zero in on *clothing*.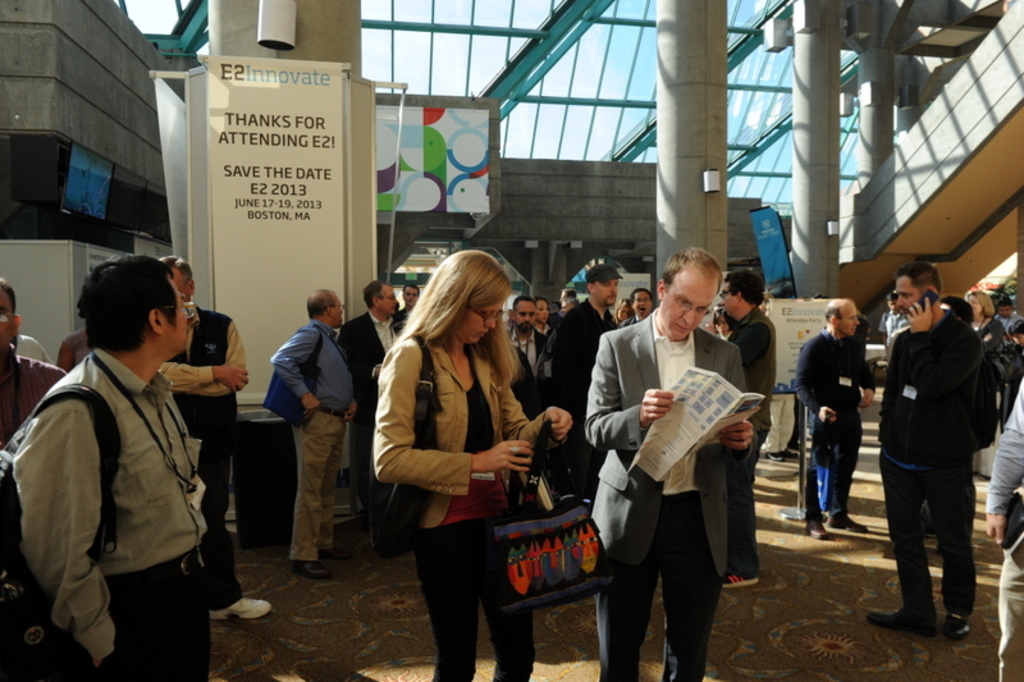
Zeroed in: box=[335, 315, 403, 541].
